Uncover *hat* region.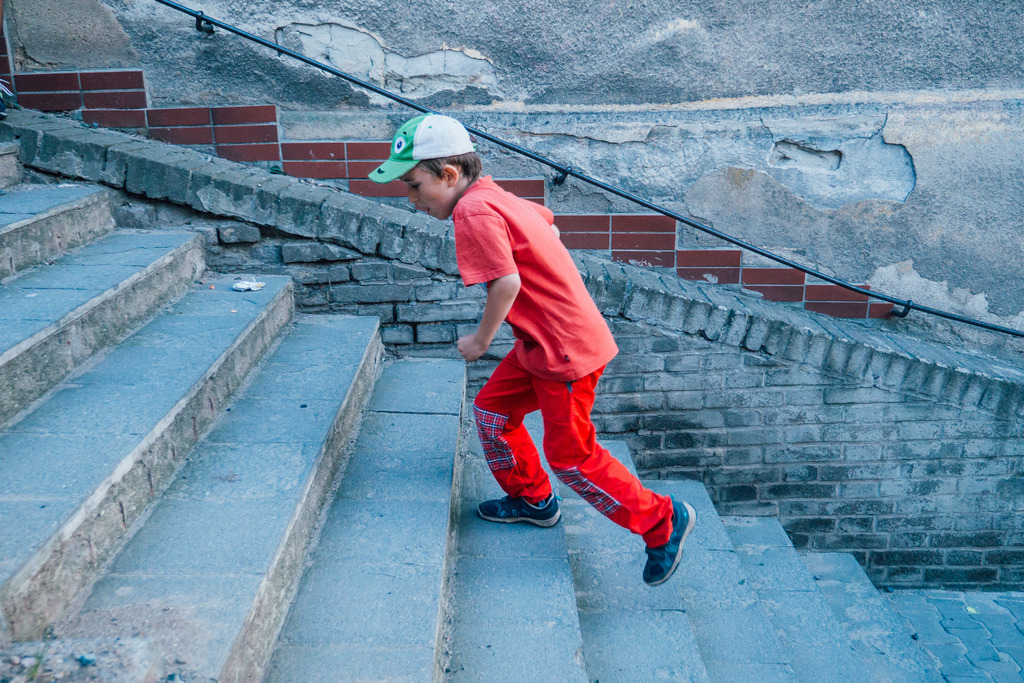
Uncovered: box(368, 111, 476, 188).
